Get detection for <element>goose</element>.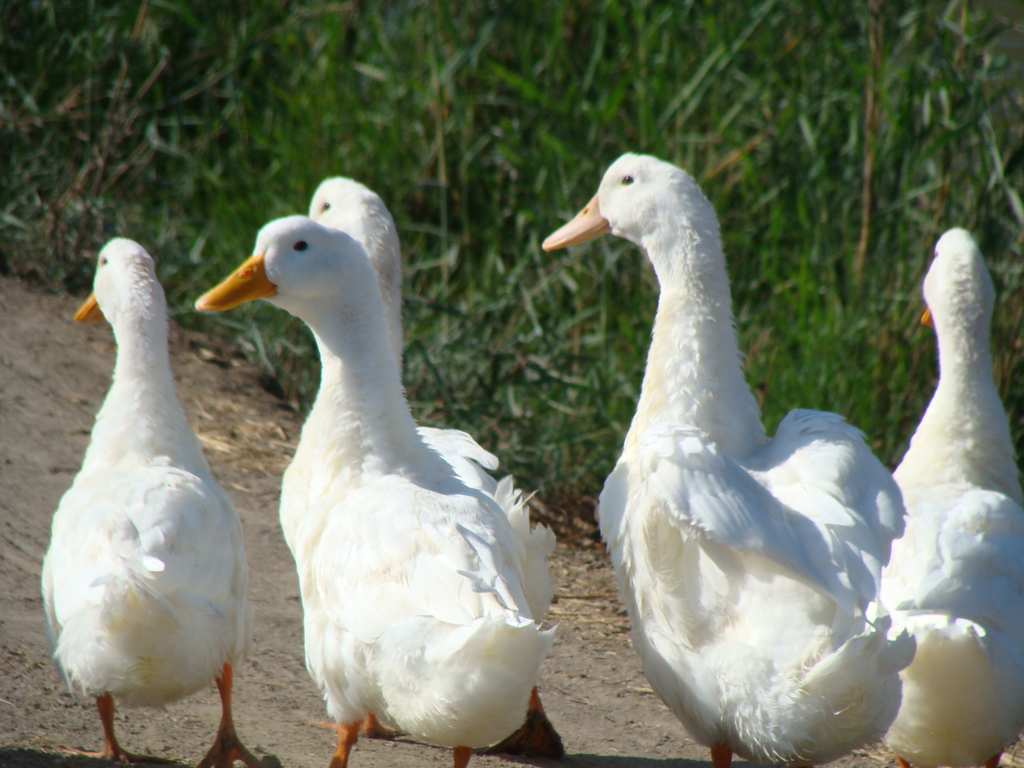
Detection: rect(47, 231, 256, 761).
